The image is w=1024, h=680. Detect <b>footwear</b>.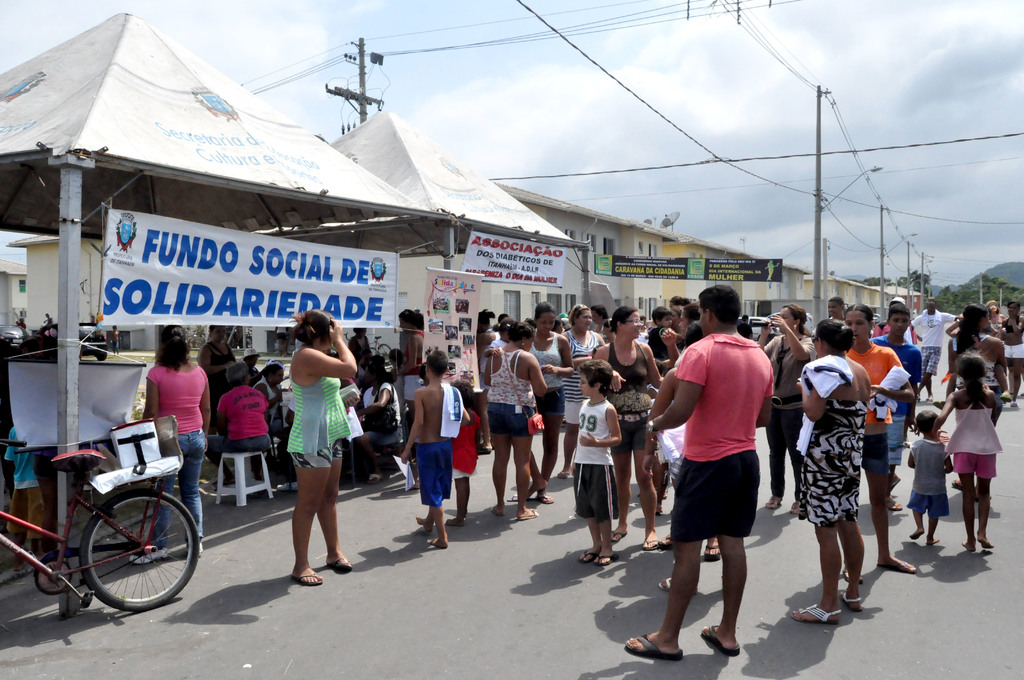
Detection: x1=555, y1=468, x2=577, y2=479.
